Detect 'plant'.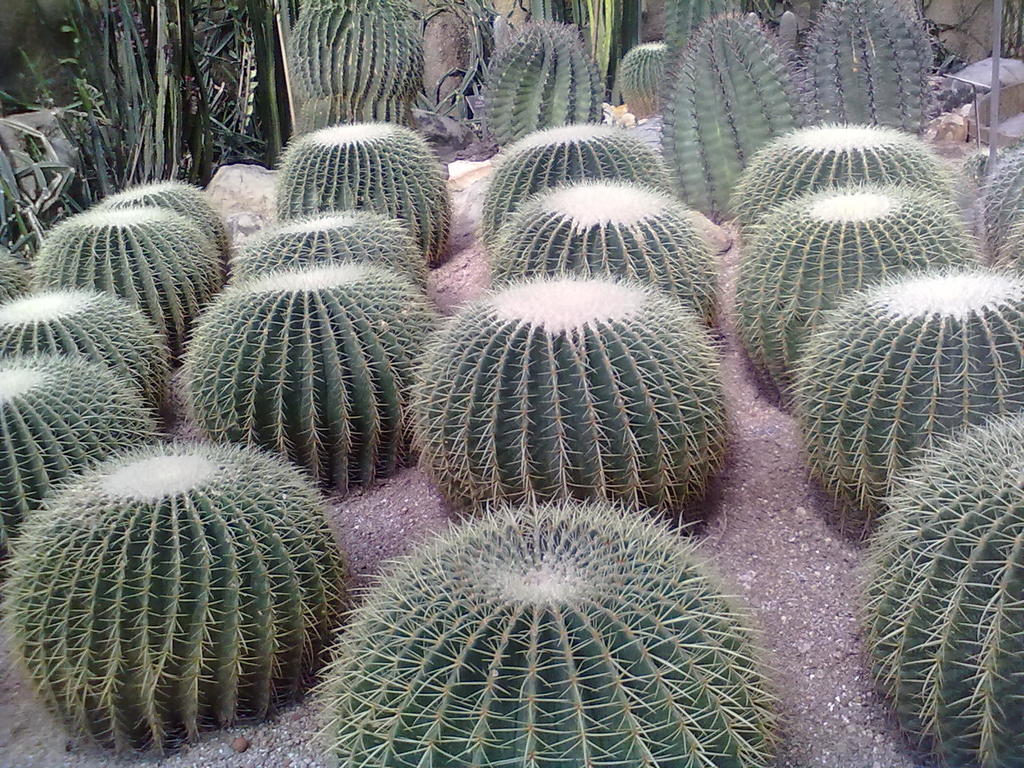
Detected at 801 0 946 125.
